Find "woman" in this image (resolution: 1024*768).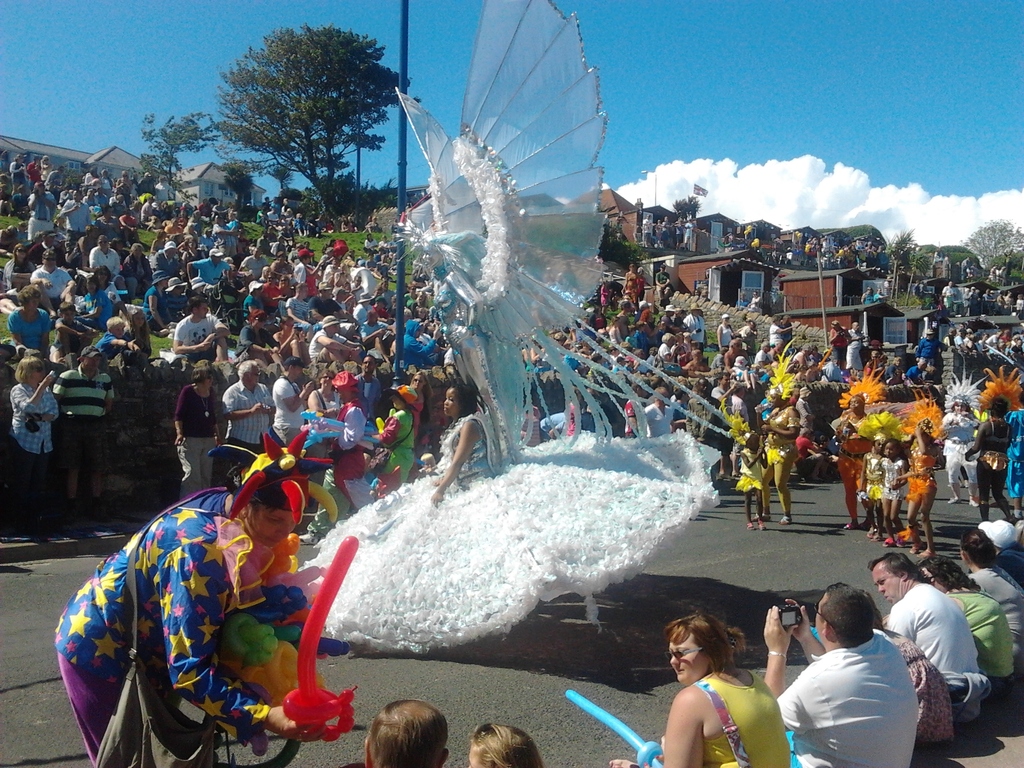
(x1=971, y1=525, x2=1023, y2=663).
